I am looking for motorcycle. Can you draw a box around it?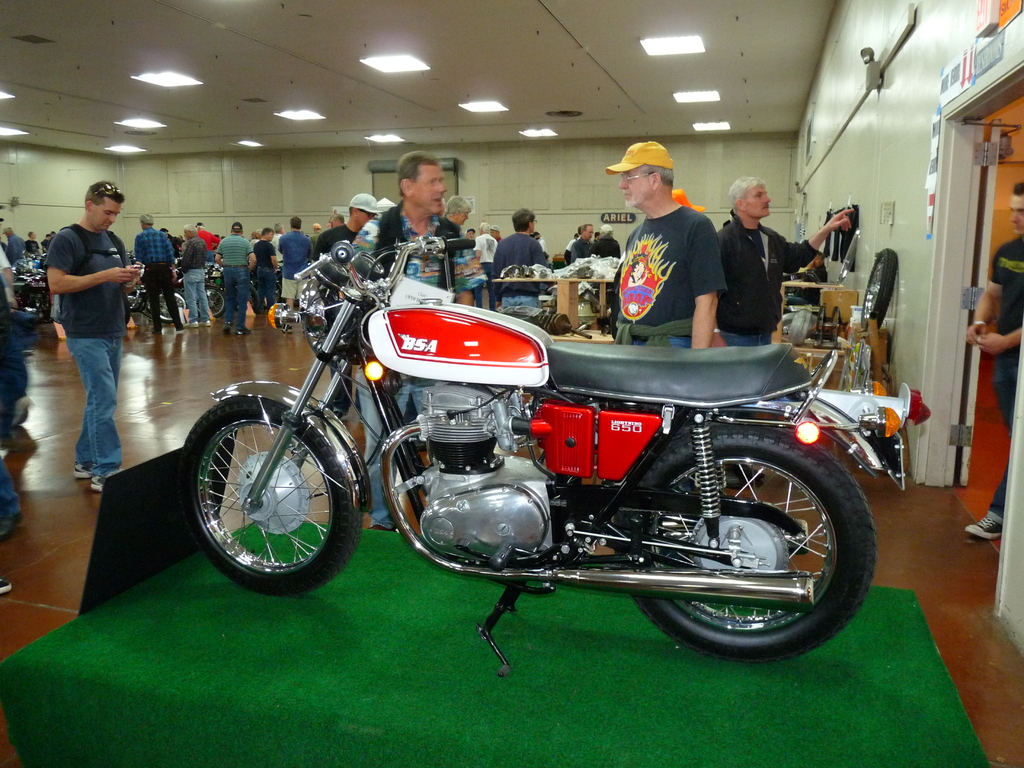
Sure, the bounding box is 209, 262, 225, 322.
